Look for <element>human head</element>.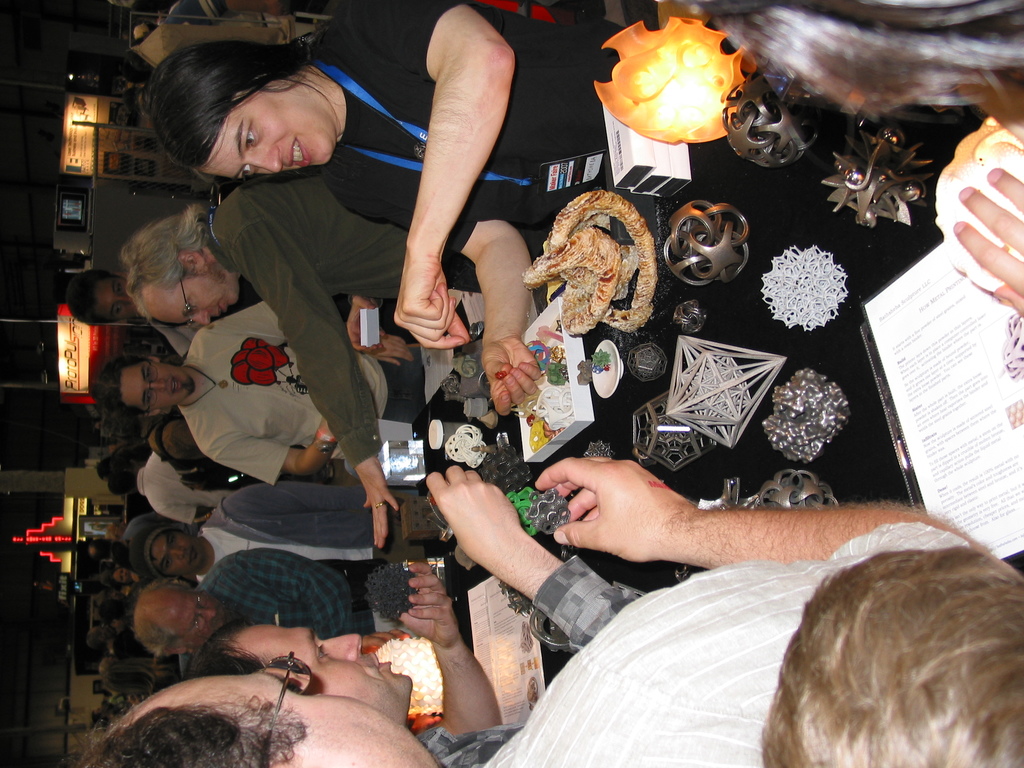
Found: box(84, 668, 444, 767).
